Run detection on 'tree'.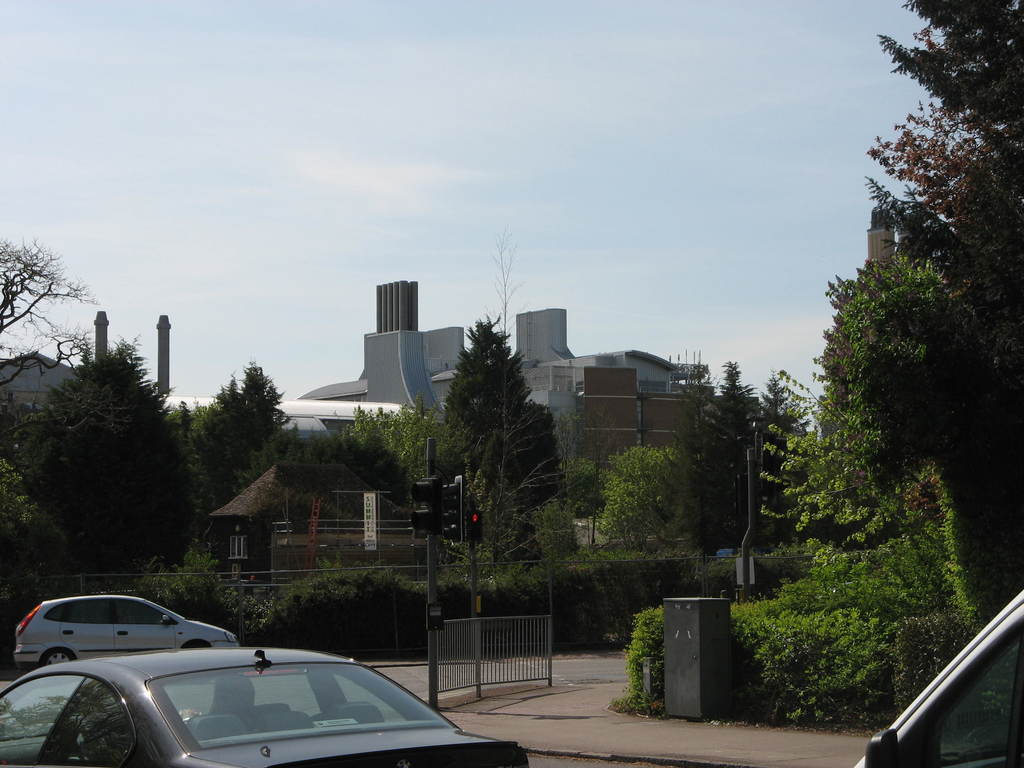
Result: Rect(439, 307, 575, 583).
